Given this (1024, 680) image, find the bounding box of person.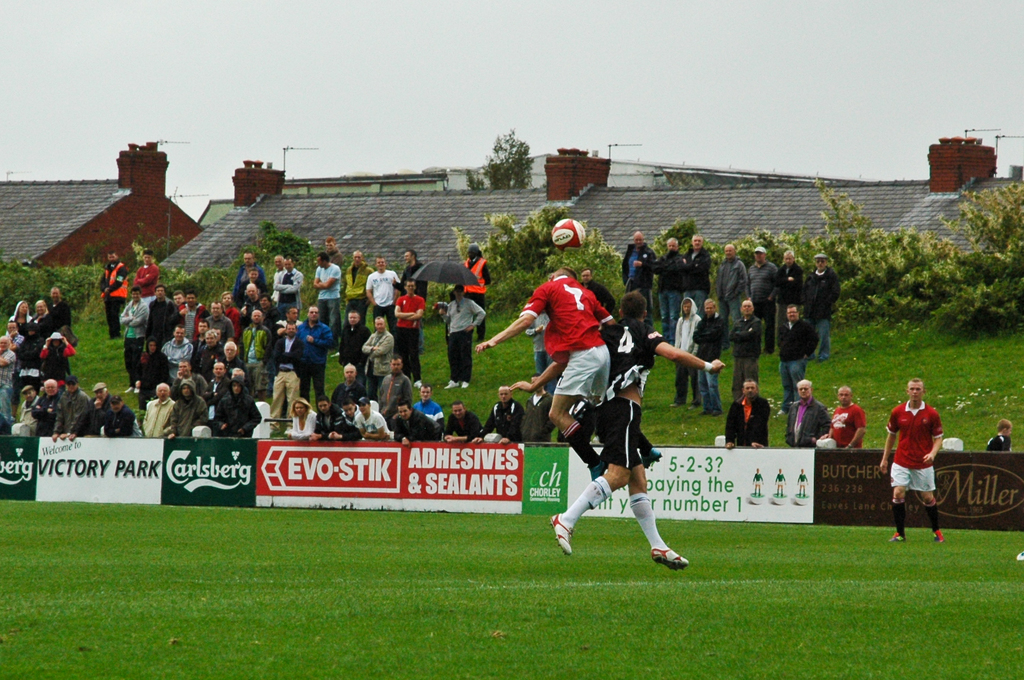
(392, 253, 428, 299).
